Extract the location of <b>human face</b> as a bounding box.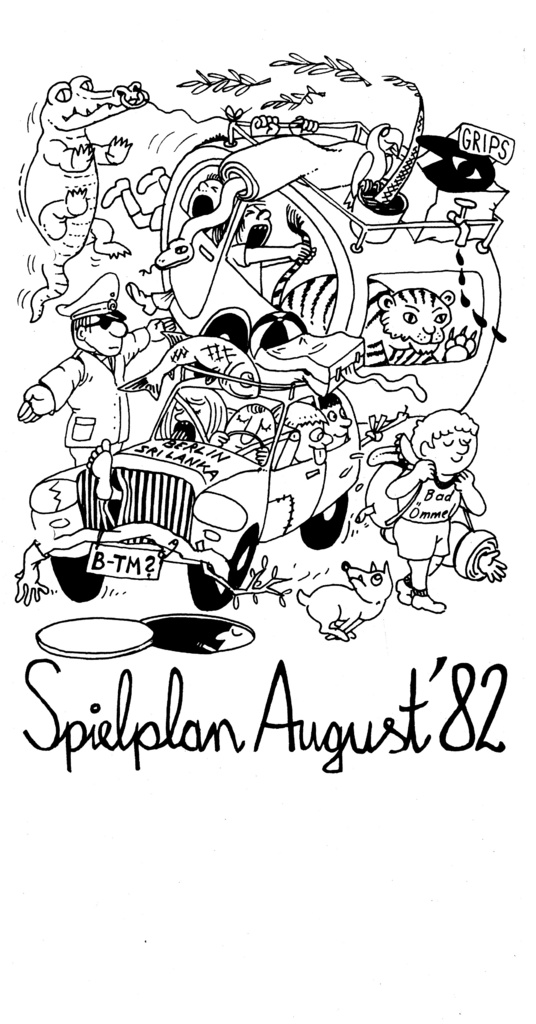
Rect(163, 397, 209, 437).
